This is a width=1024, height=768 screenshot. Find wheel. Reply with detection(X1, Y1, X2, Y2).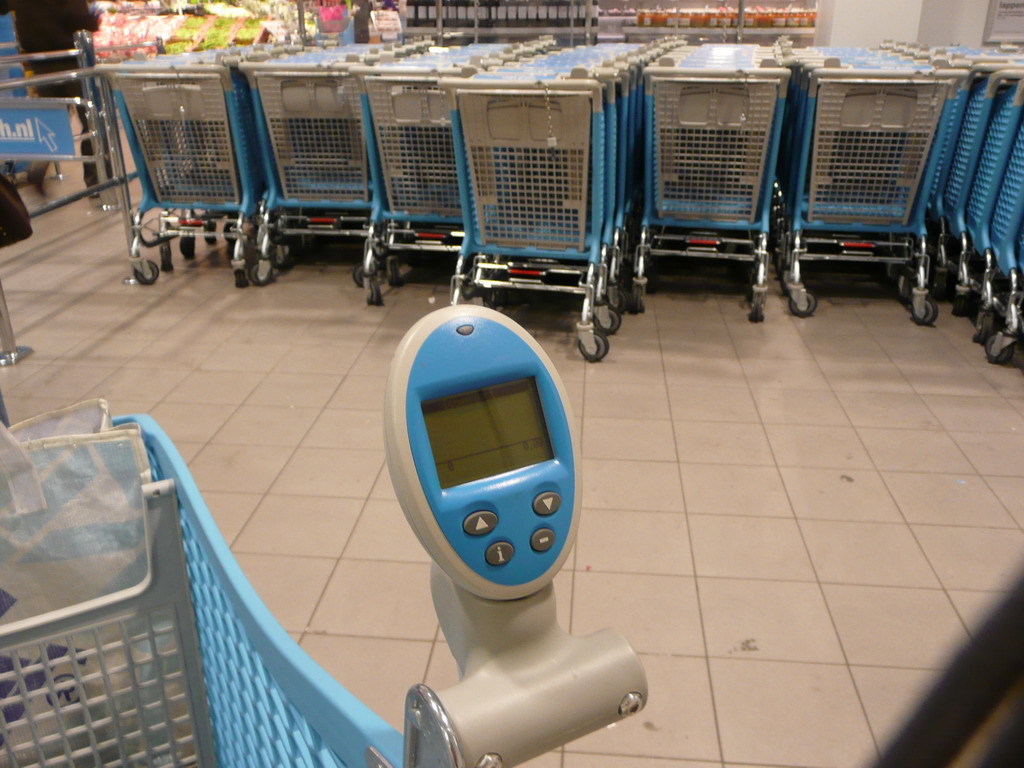
detection(788, 290, 816, 314).
